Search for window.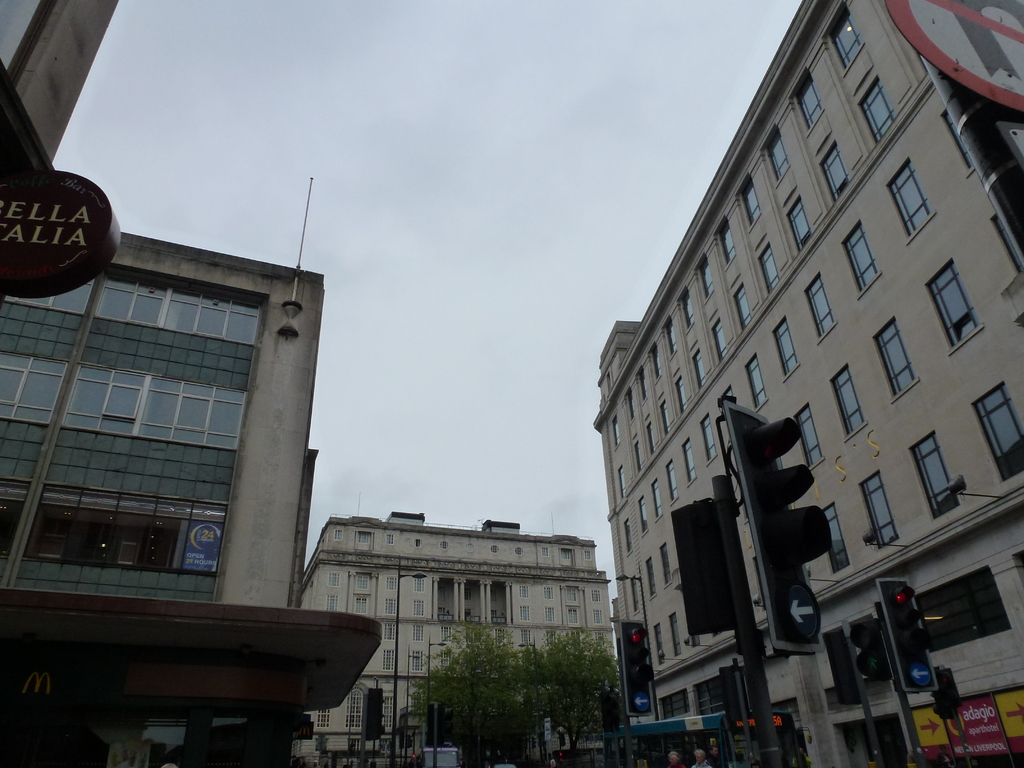
Found at <region>334, 528, 348, 540</region>.
